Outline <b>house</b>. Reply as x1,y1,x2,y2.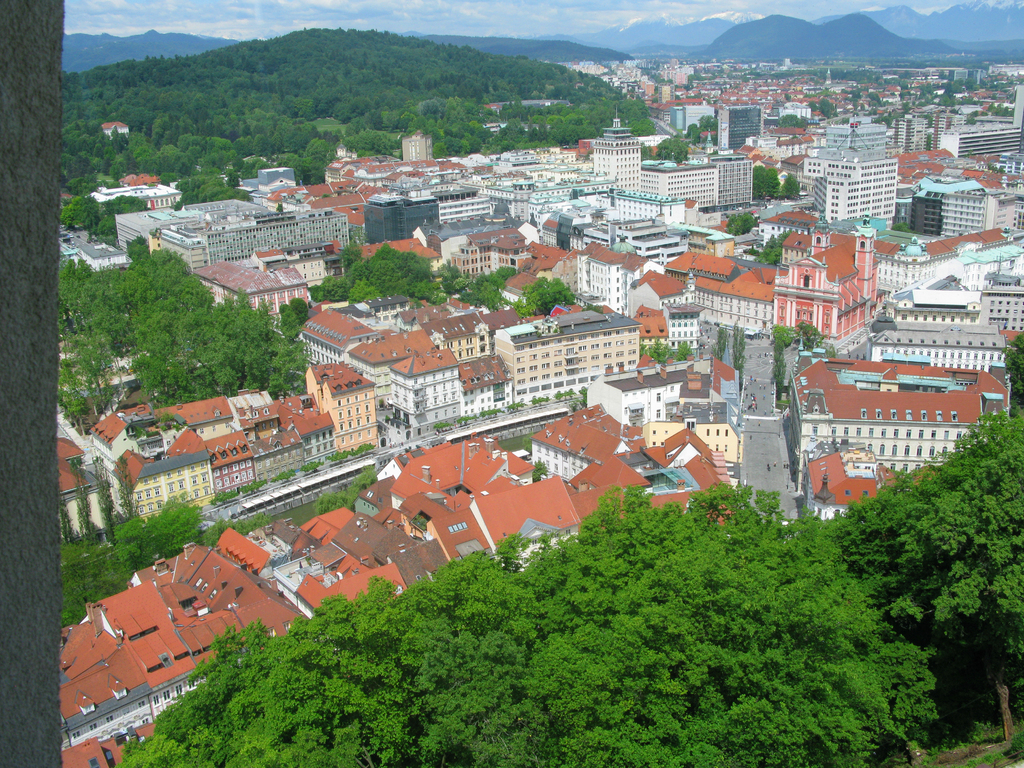
131,636,209,711.
